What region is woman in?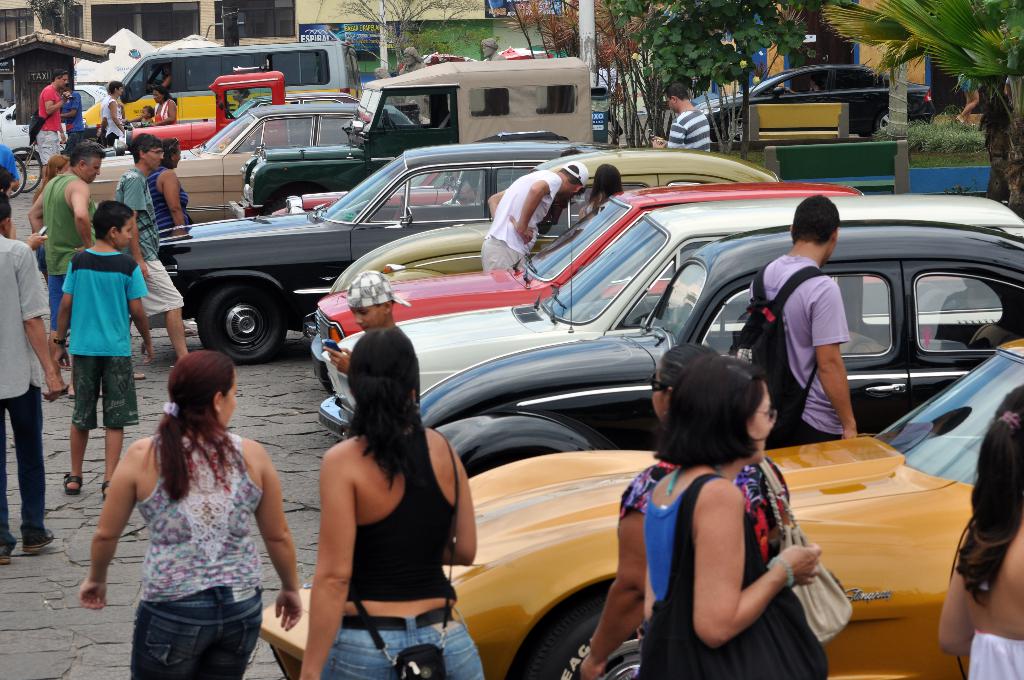
577/159/629/224.
